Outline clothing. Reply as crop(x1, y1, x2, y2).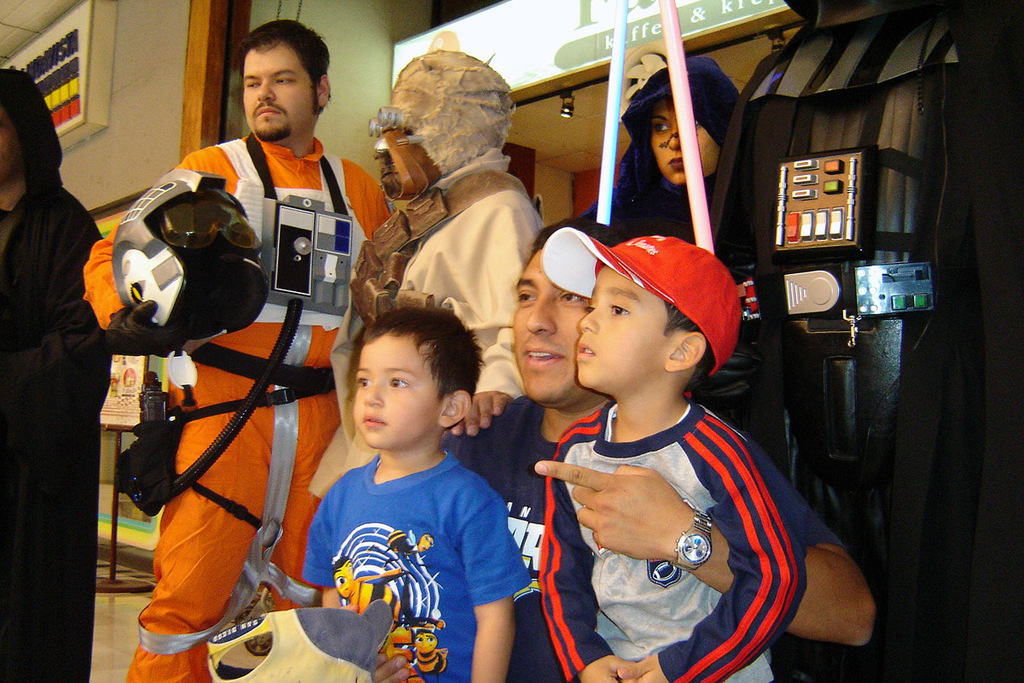
crop(0, 169, 113, 682).
